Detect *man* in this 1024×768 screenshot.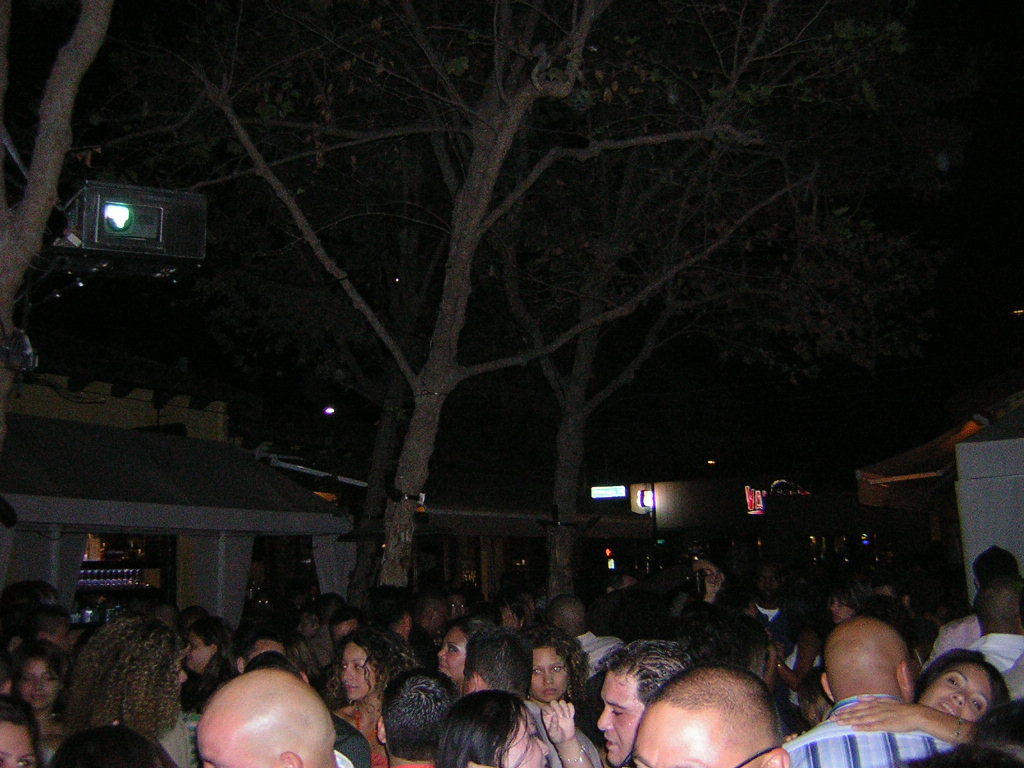
Detection: rect(194, 658, 353, 767).
